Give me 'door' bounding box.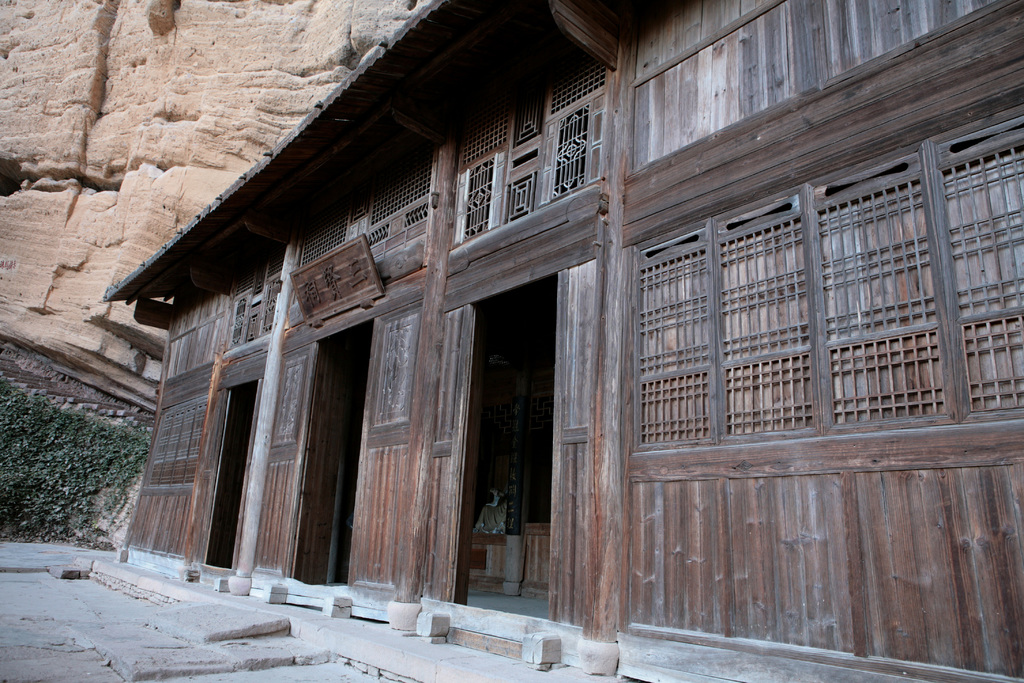
BBox(205, 378, 268, 570).
